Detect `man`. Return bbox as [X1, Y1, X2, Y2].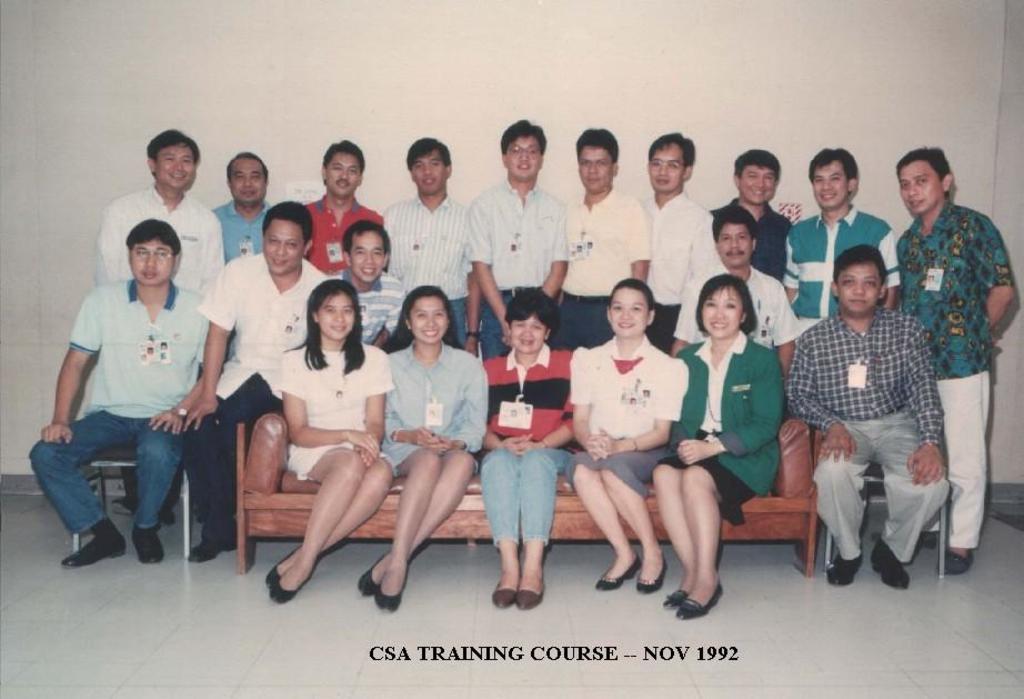
[782, 147, 900, 329].
